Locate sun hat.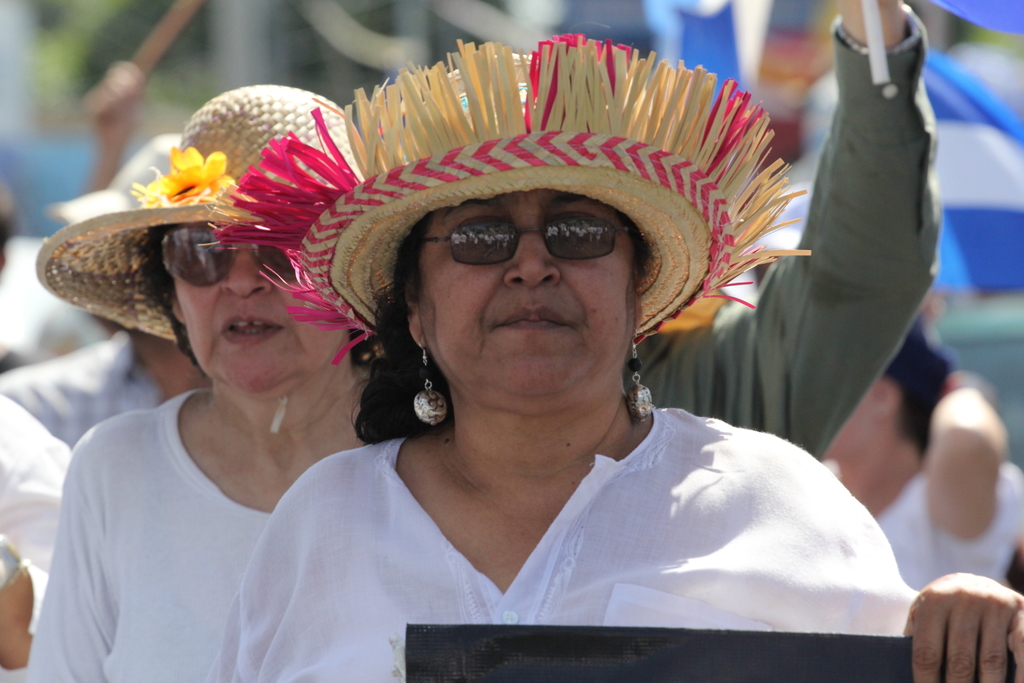
Bounding box: x1=210, y1=31, x2=822, y2=372.
